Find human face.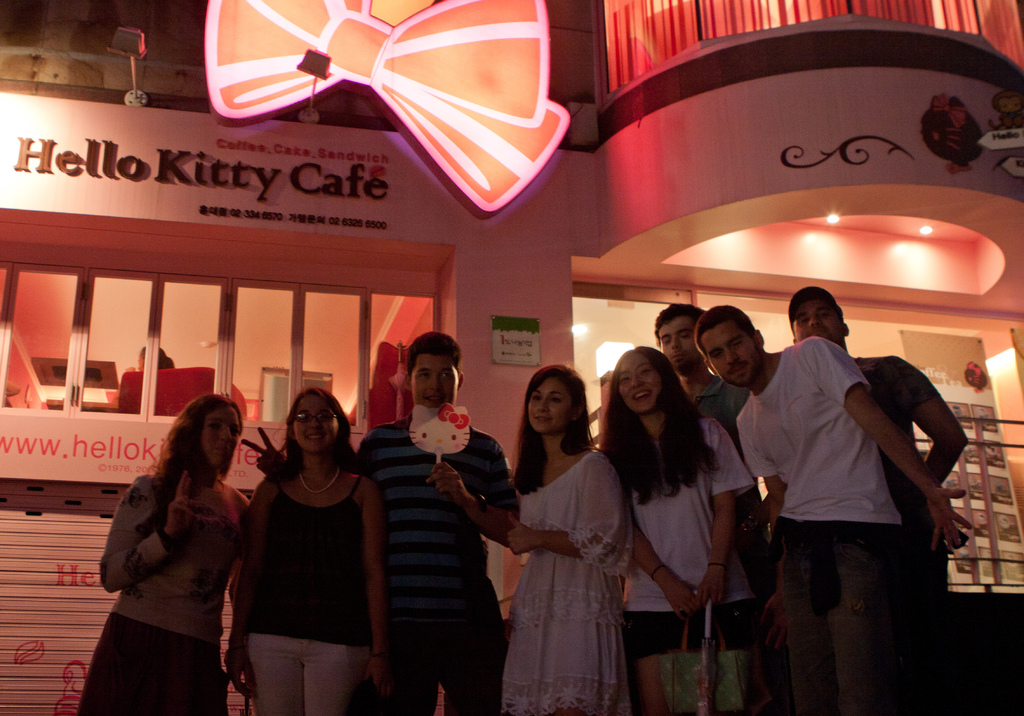
region(527, 384, 569, 434).
